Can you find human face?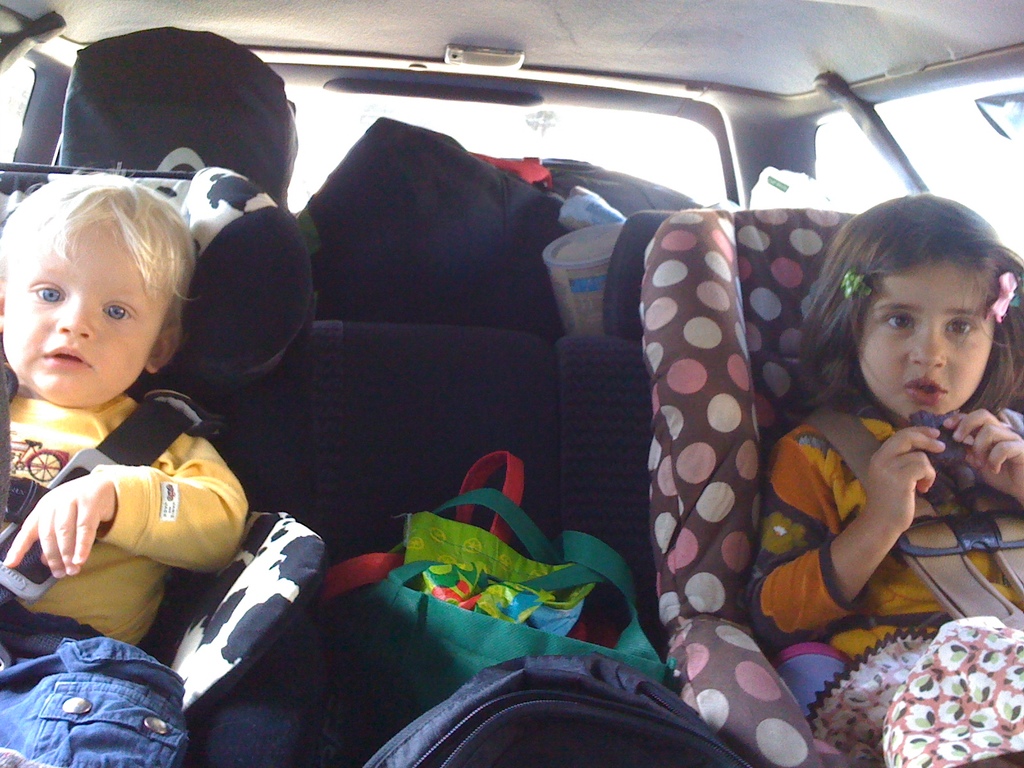
Yes, bounding box: [x1=4, y1=209, x2=168, y2=408].
